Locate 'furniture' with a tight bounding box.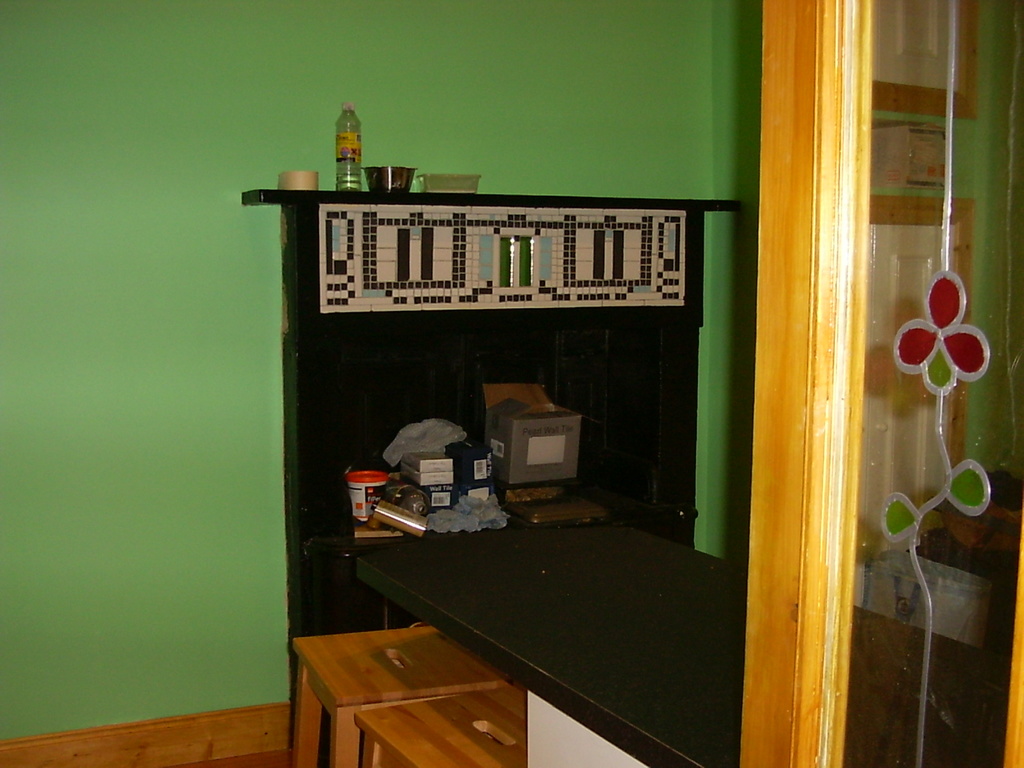
region(357, 523, 1007, 767).
